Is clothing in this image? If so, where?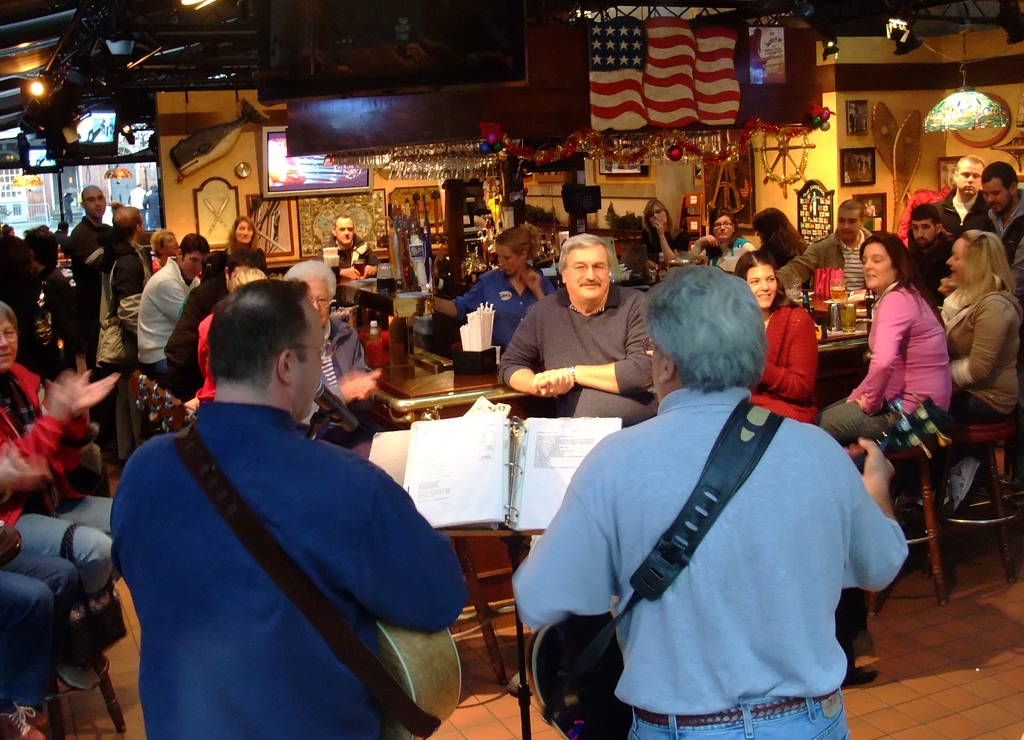
Yes, at {"x1": 532, "y1": 349, "x2": 899, "y2": 739}.
